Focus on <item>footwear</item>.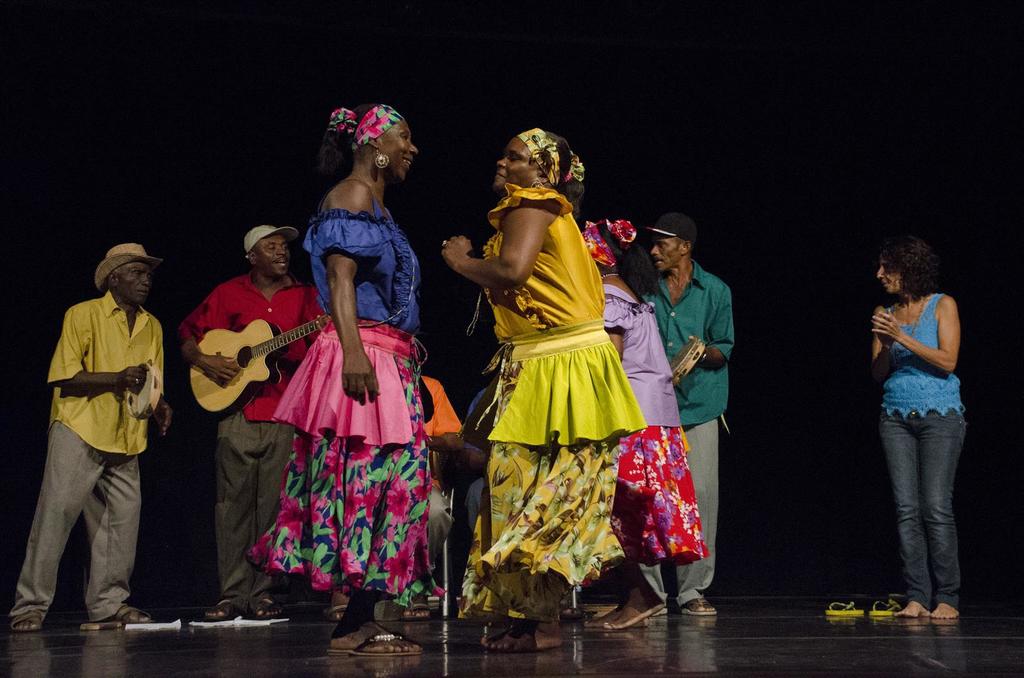
Focused at Rect(99, 606, 147, 626).
